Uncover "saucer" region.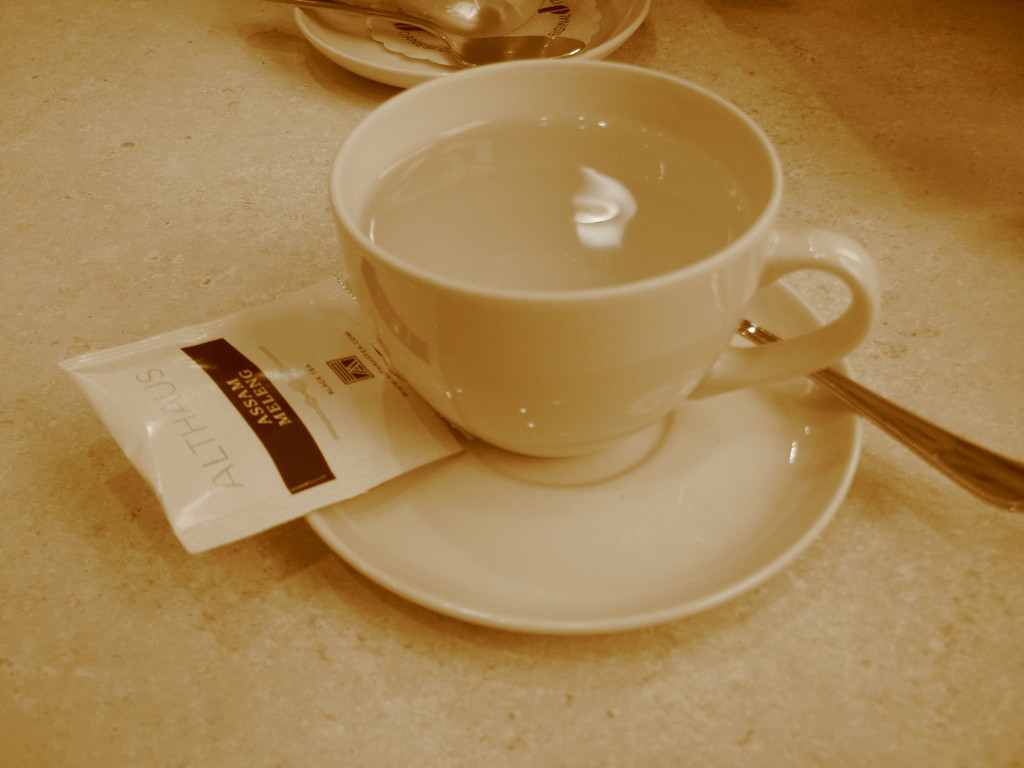
Uncovered: bbox(293, 281, 868, 630).
